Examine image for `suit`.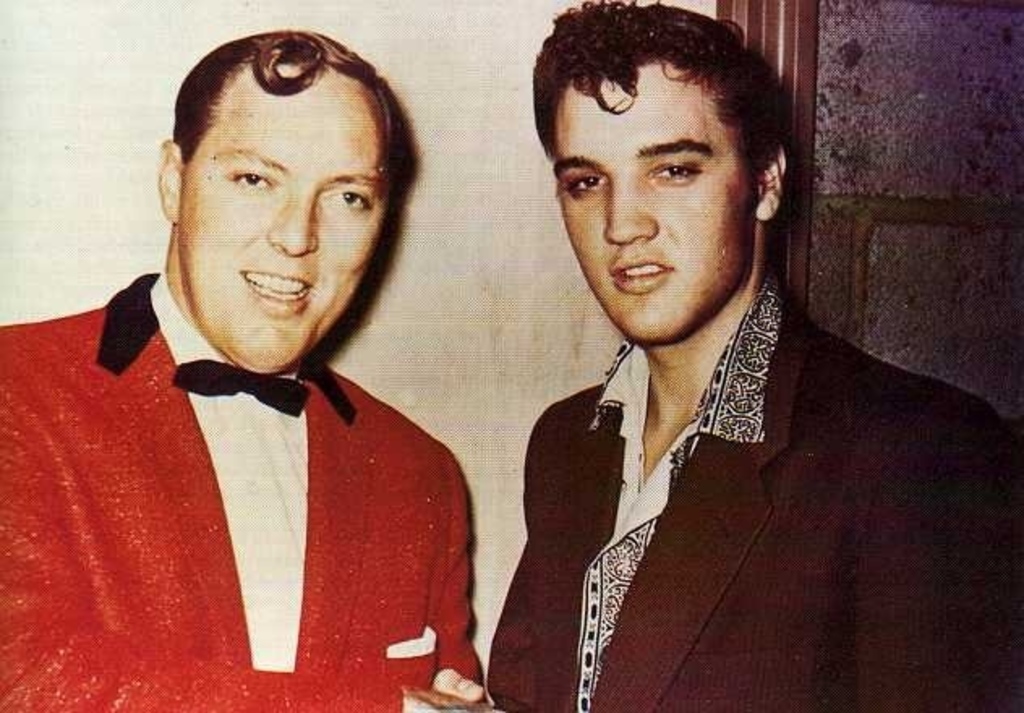
Examination result: x1=0, y1=272, x2=486, y2=711.
